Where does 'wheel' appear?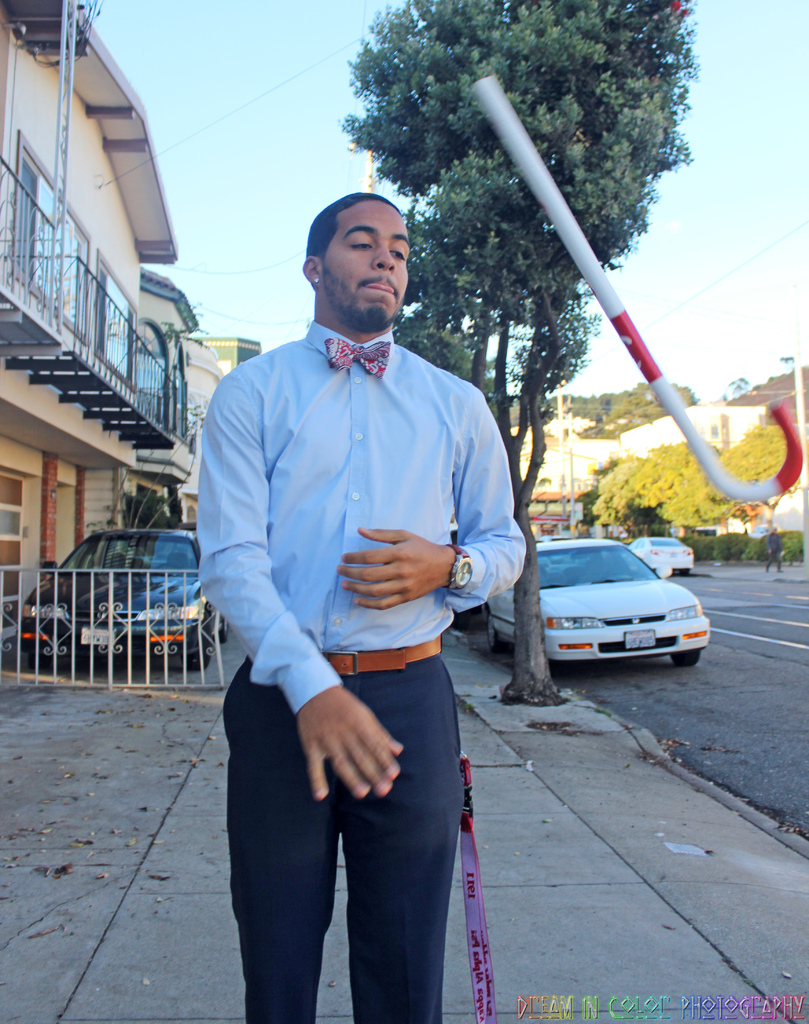
Appears at locate(482, 610, 507, 662).
